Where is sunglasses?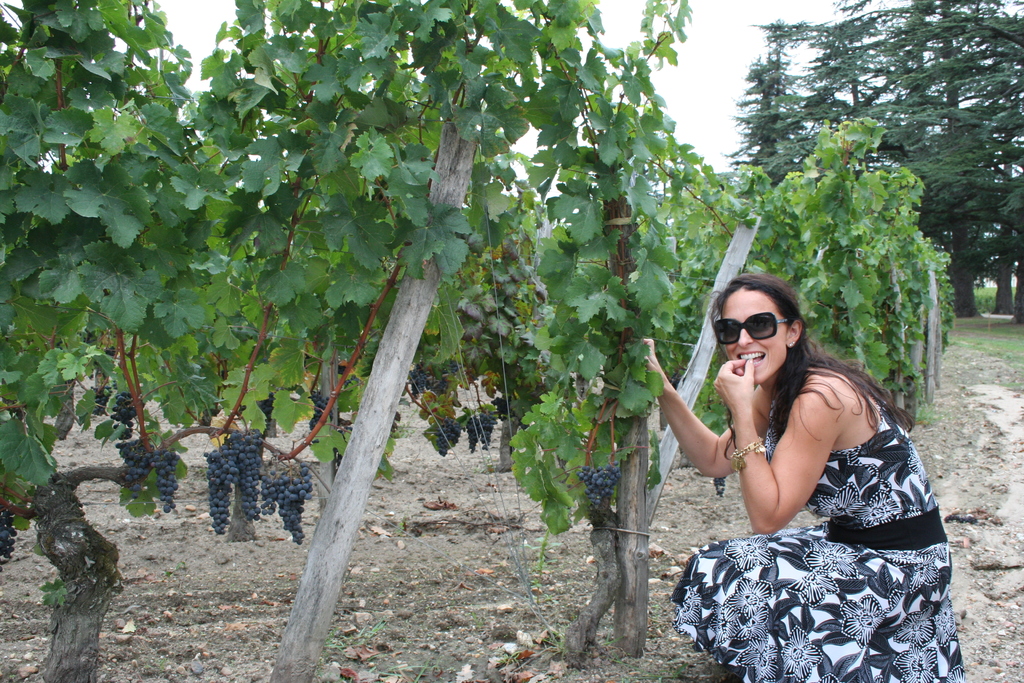
(x1=712, y1=308, x2=788, y2=357).
